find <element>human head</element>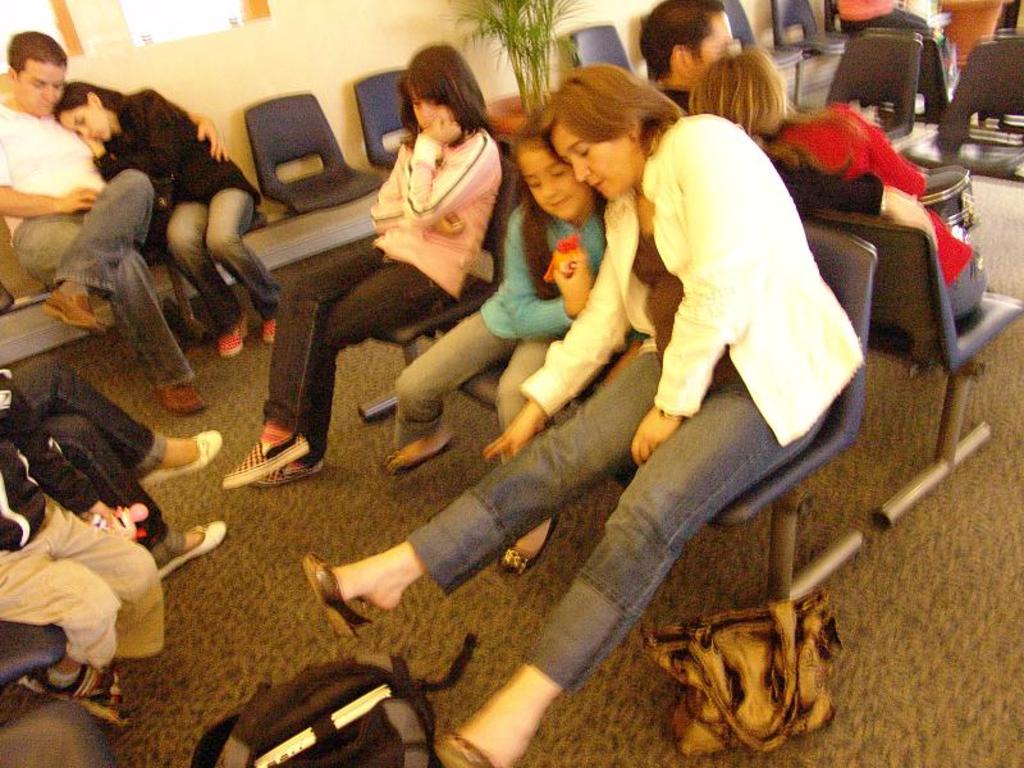
select_region(54, 79, 111, 142)
